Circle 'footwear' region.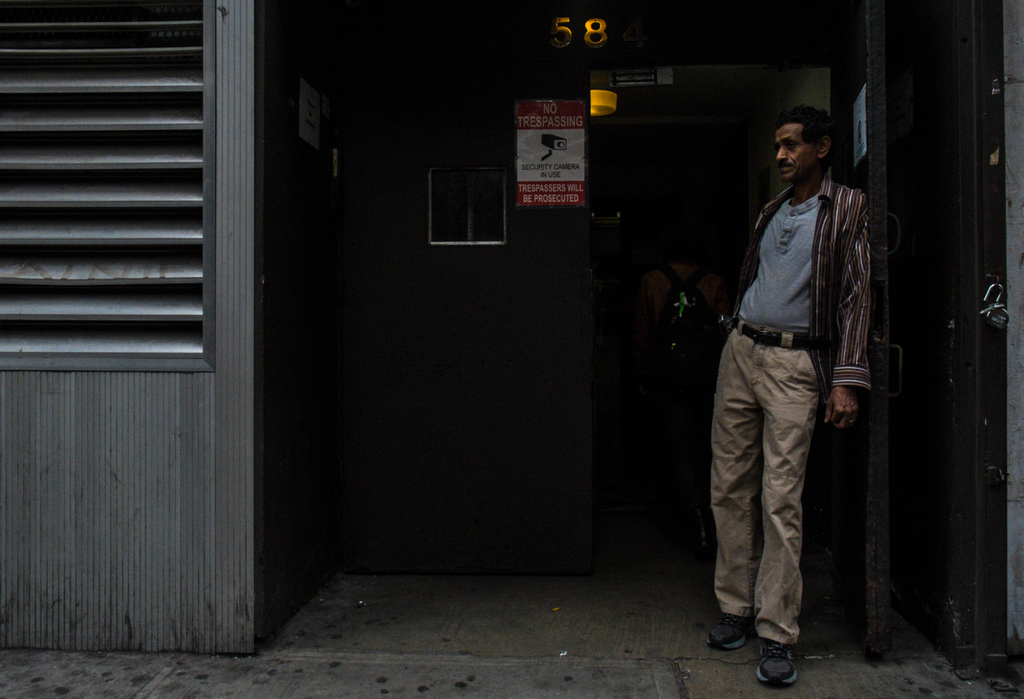
Region: locate(756, 631, 797, 687).
